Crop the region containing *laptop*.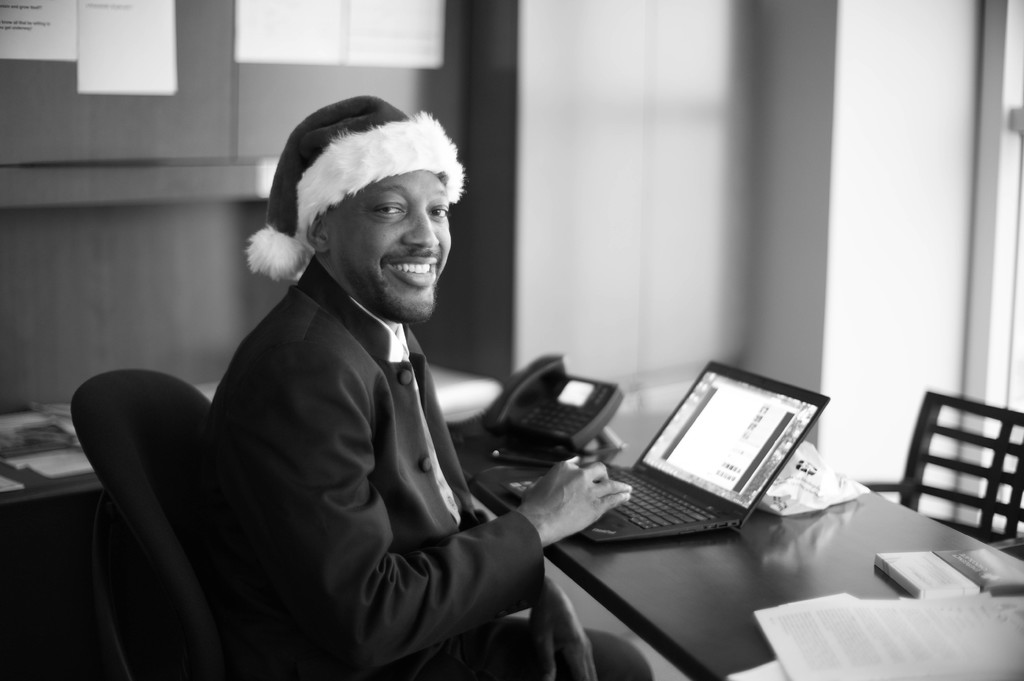
Crop region: l=559, t=365, r=845, b=565.
